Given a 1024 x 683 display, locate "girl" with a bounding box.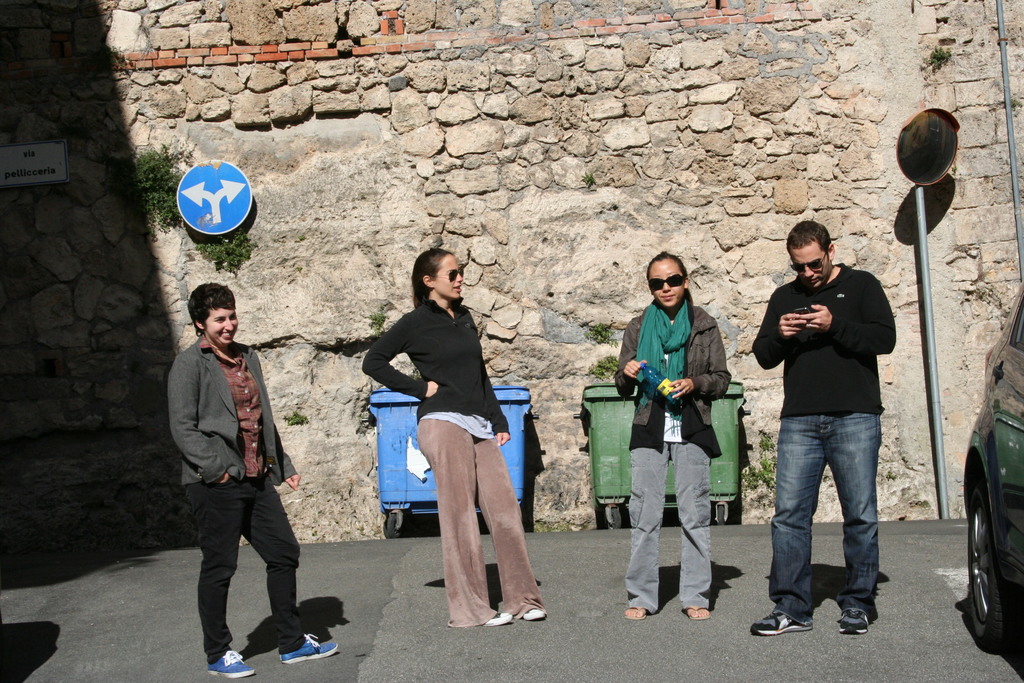
Located: rect(362, 247, 543, 621).
